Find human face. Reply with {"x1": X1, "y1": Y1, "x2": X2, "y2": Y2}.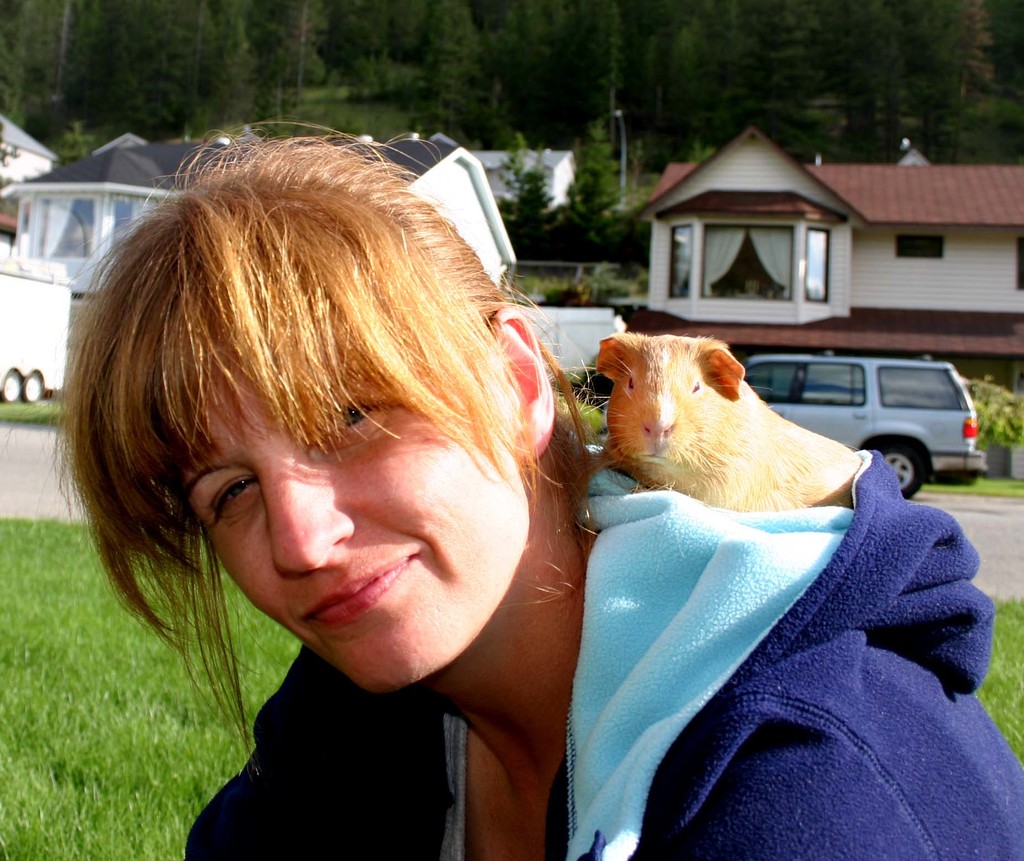
{"x1": 167, "y1": 343, "x2": 527, "y2": 689}.
